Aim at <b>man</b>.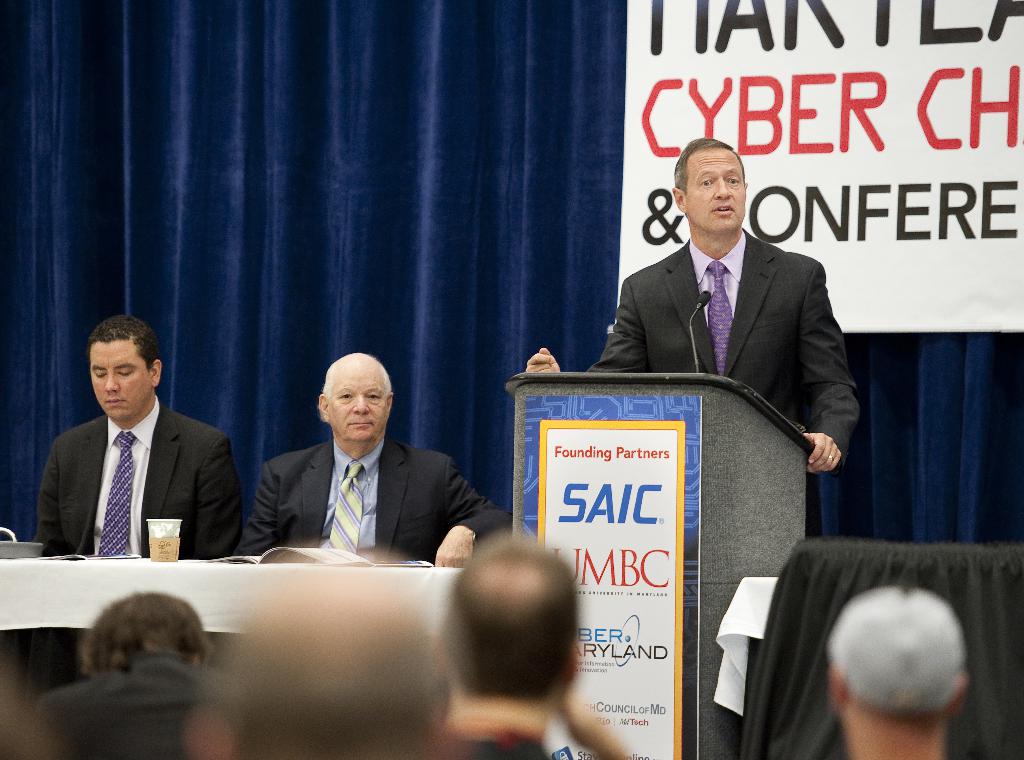
Aimed at left=525, top=137, right=862, bottom=537.
